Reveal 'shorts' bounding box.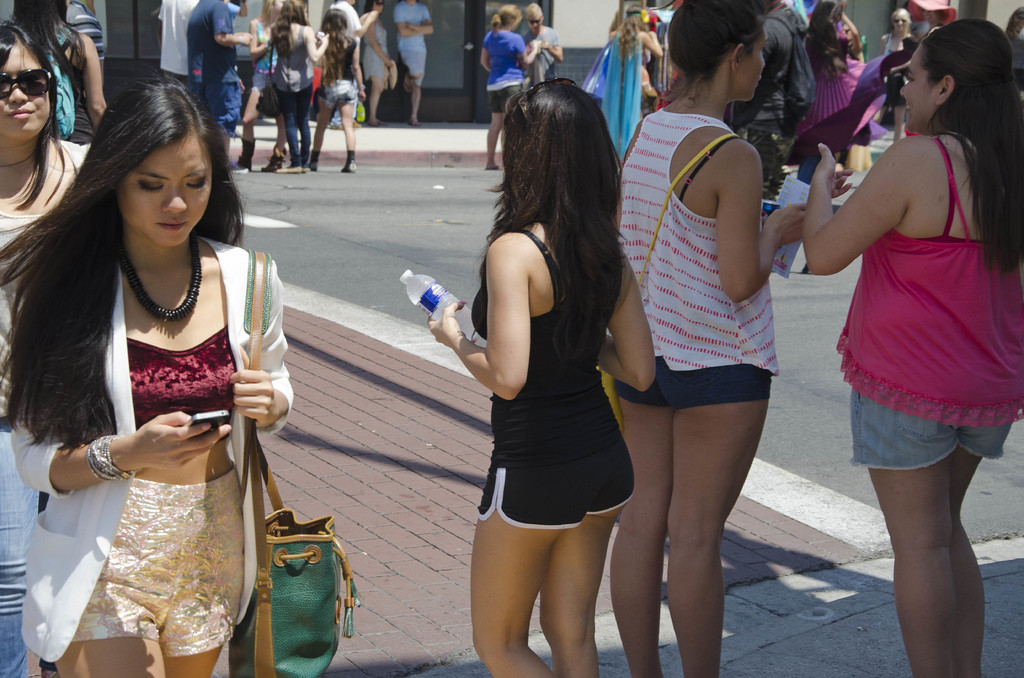
Revealed: 252:68:278:97.
